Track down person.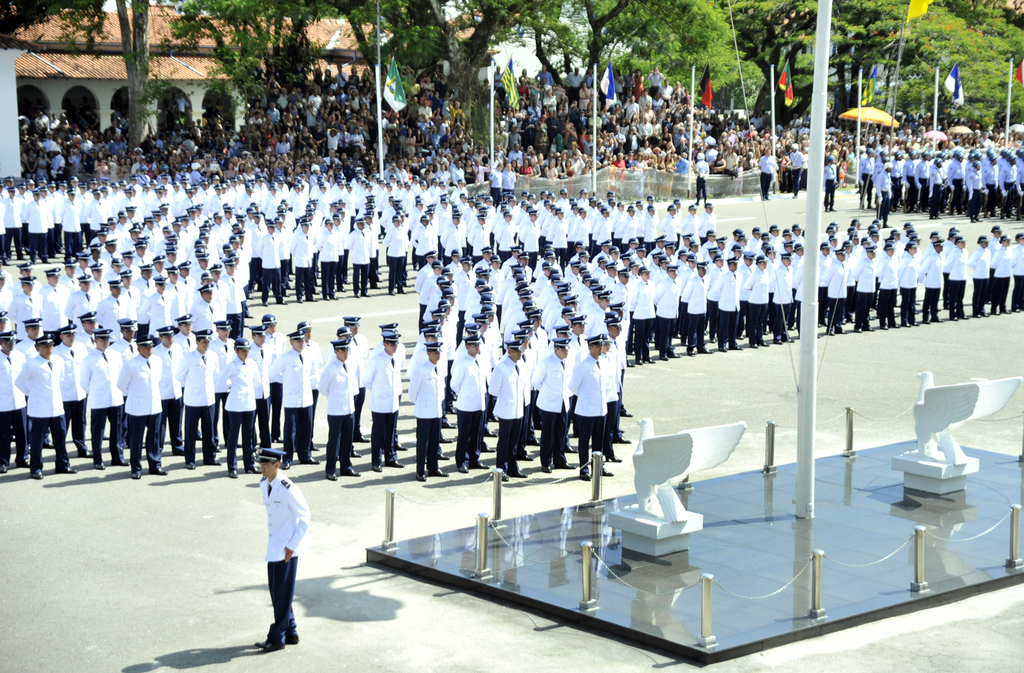
Tracked to bbox(255, 446, 312, 651).
